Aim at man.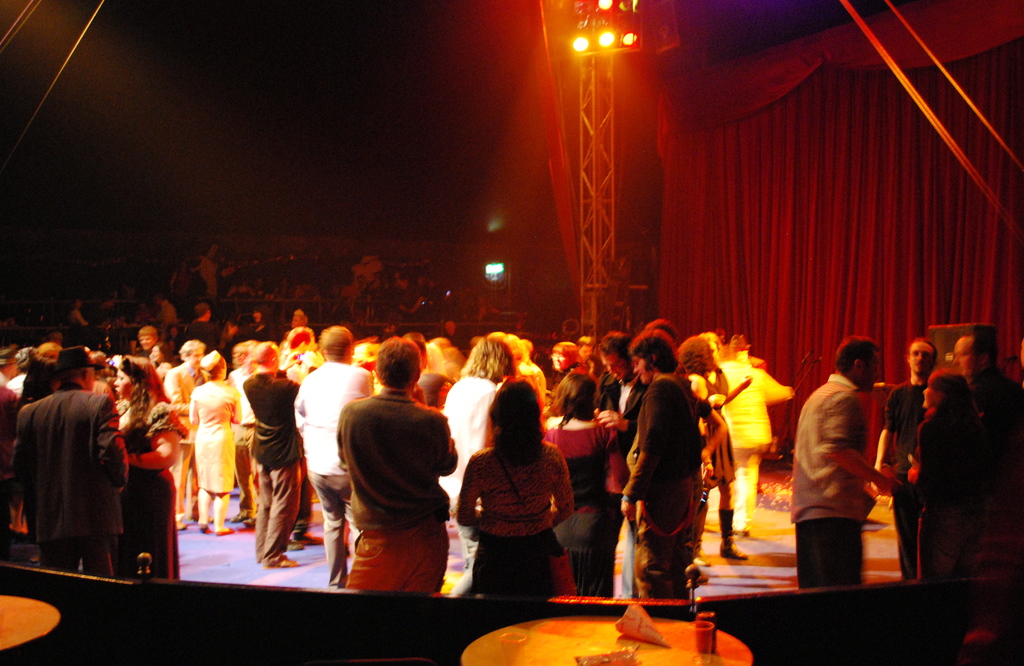
Aimed at 618,336,727,610.
